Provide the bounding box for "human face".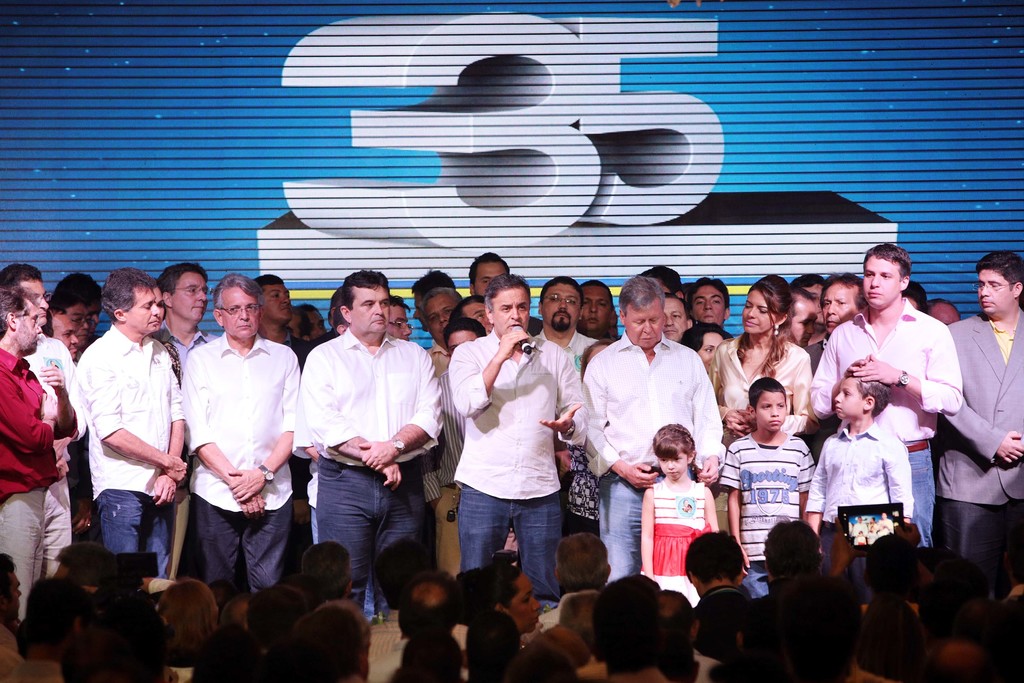
409 293 428 327.
